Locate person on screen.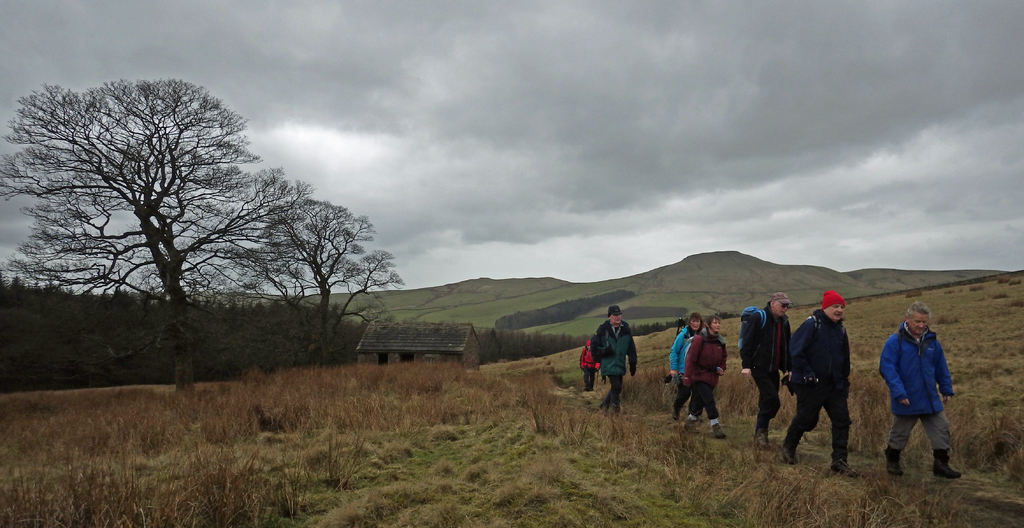
On screen at l=737, t=297, r=783, b=451.
